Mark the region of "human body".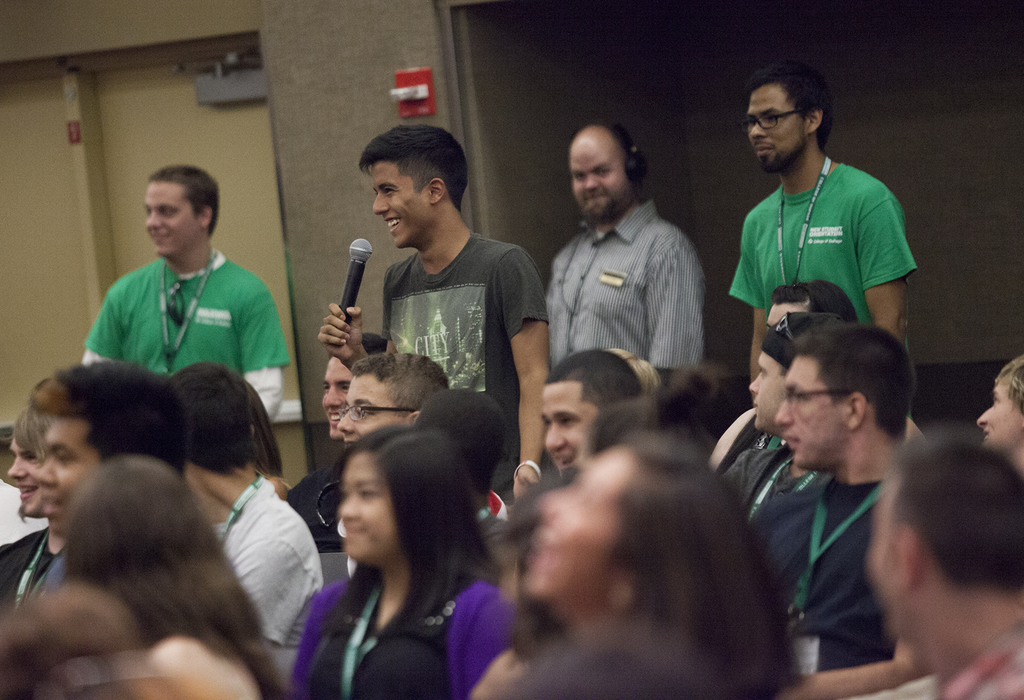
Region: <region>319, 124, 557, 507</region>.
